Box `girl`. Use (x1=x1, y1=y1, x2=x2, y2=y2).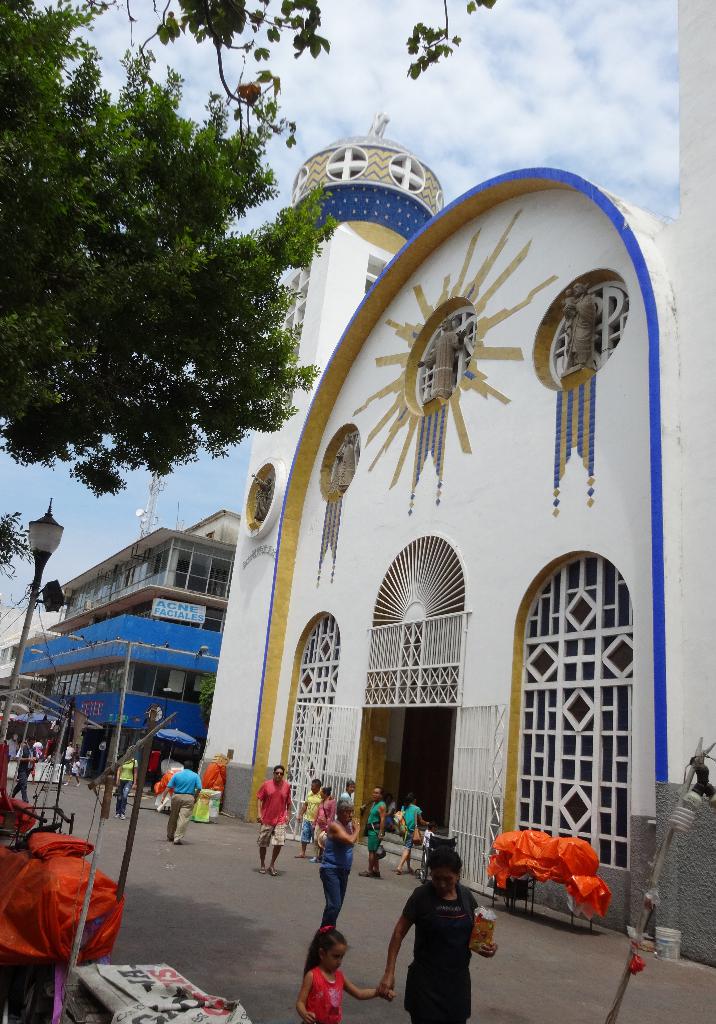
(x1=393, y1=796, x2=433, y2=876).
